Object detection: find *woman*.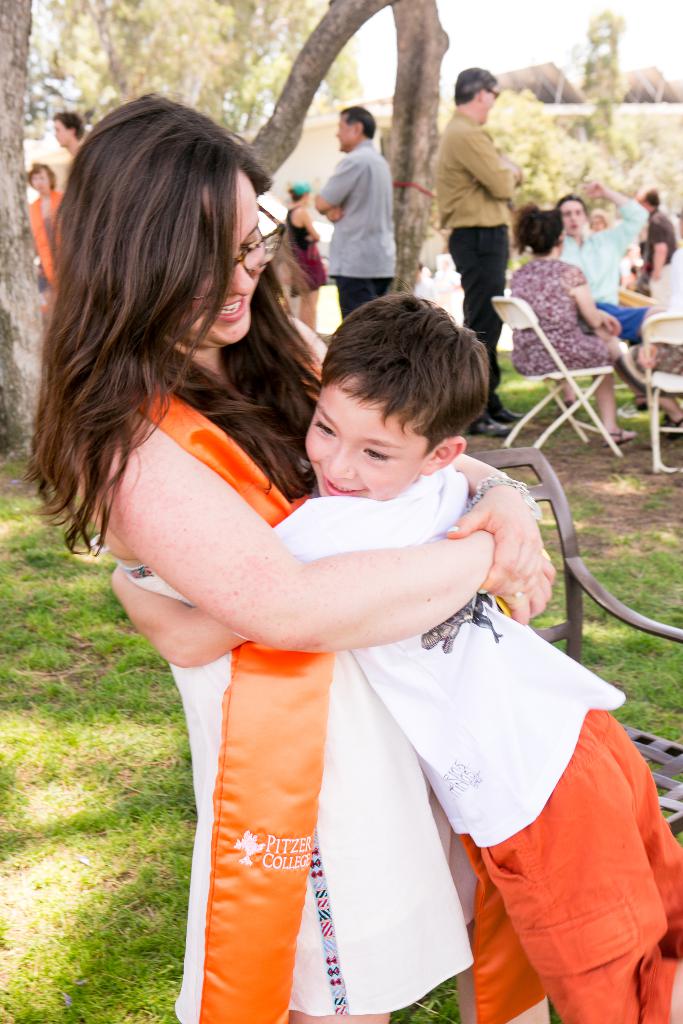
select_region(513, 212, 637, 452).
